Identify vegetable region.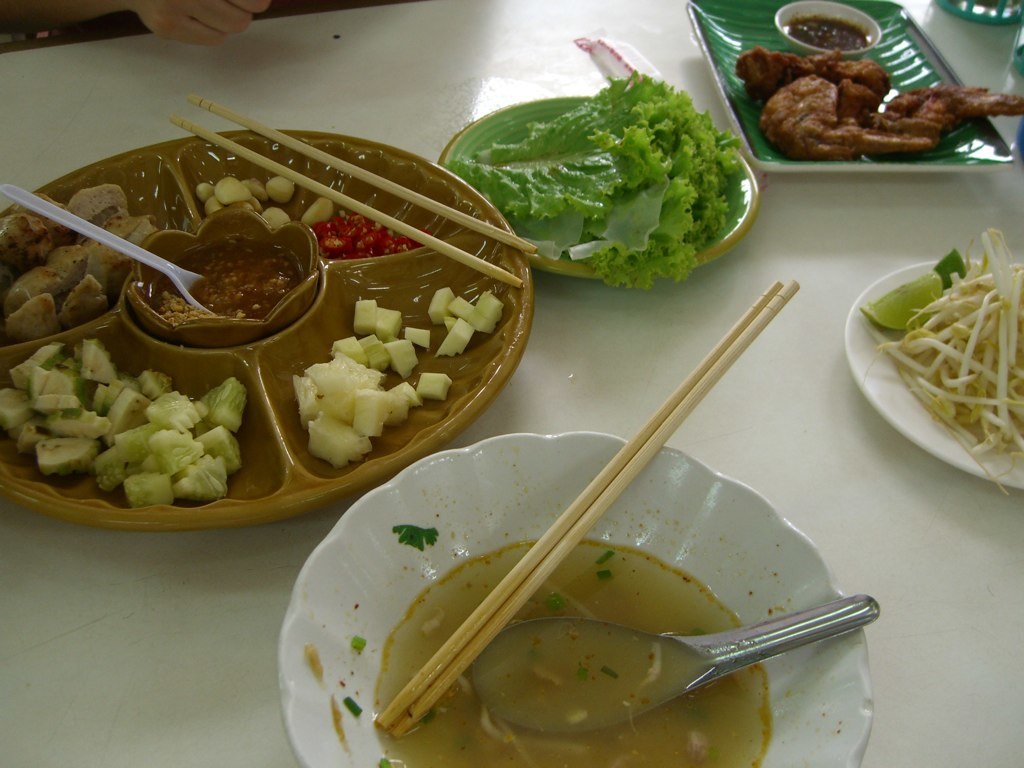
Region: x1=466, y1=74, x2=727, y2=287.
